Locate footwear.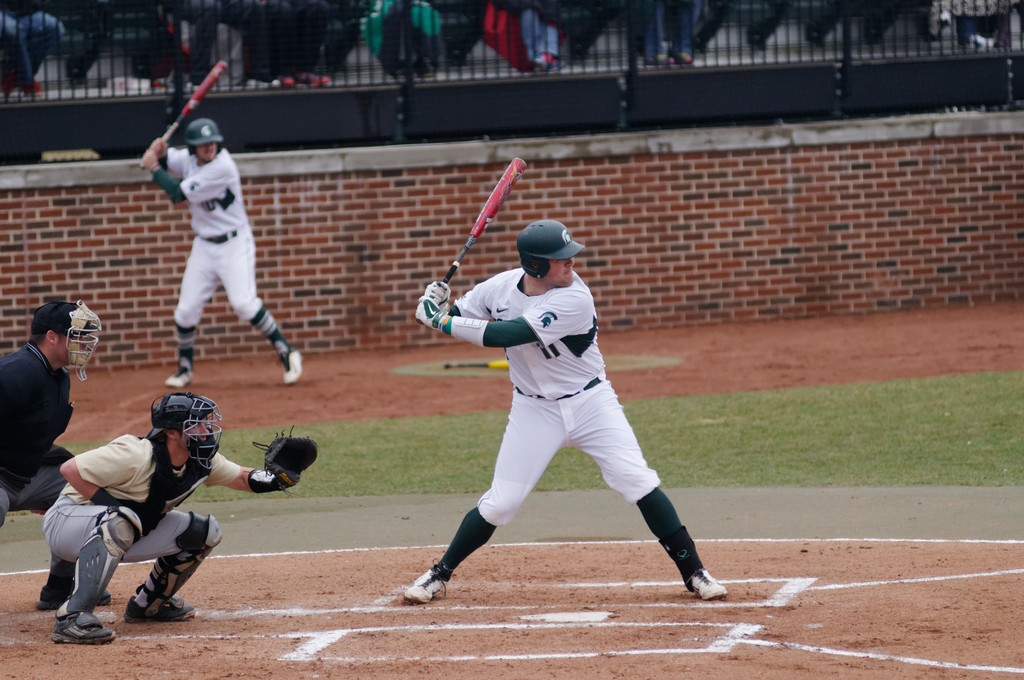
Bounding box: box=[690, 567, 728, 601].
